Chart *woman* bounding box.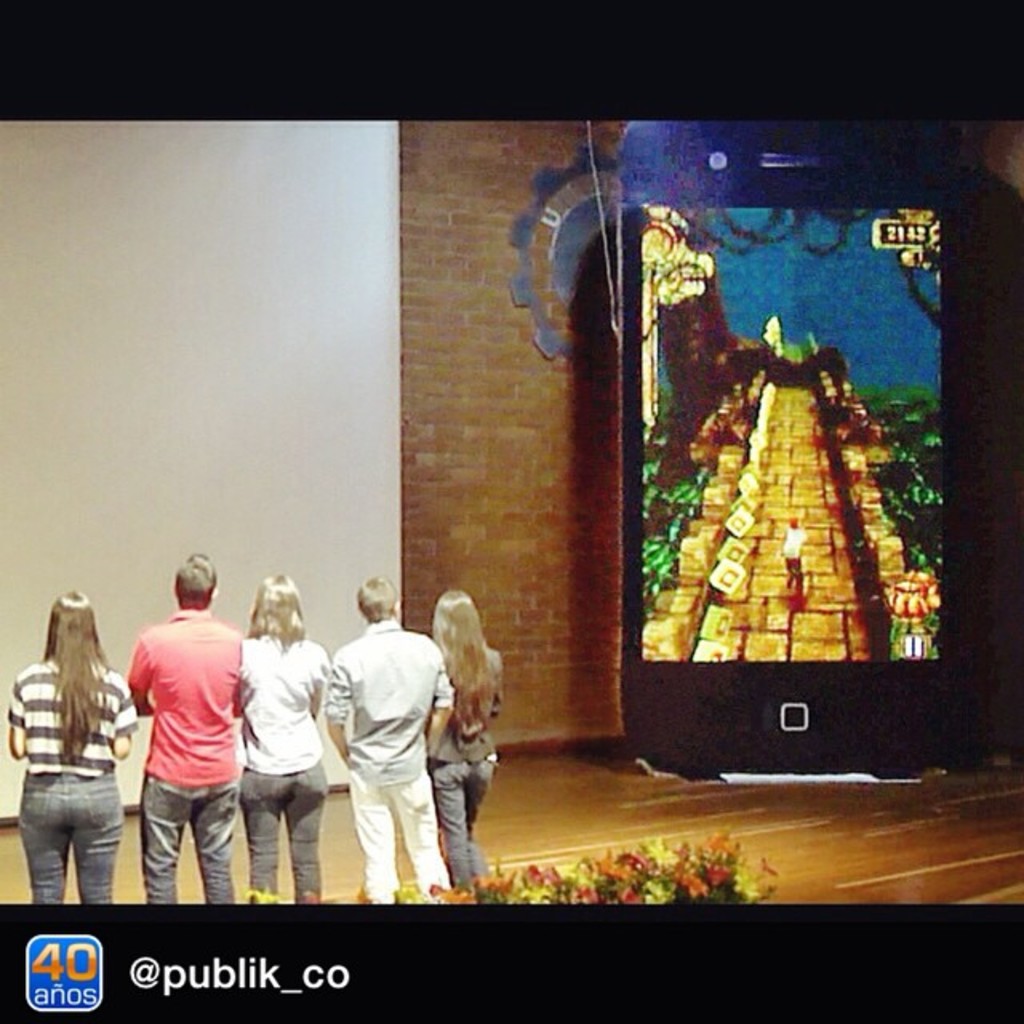
Charted: left=235, top=573, right=326, bottom=907.
